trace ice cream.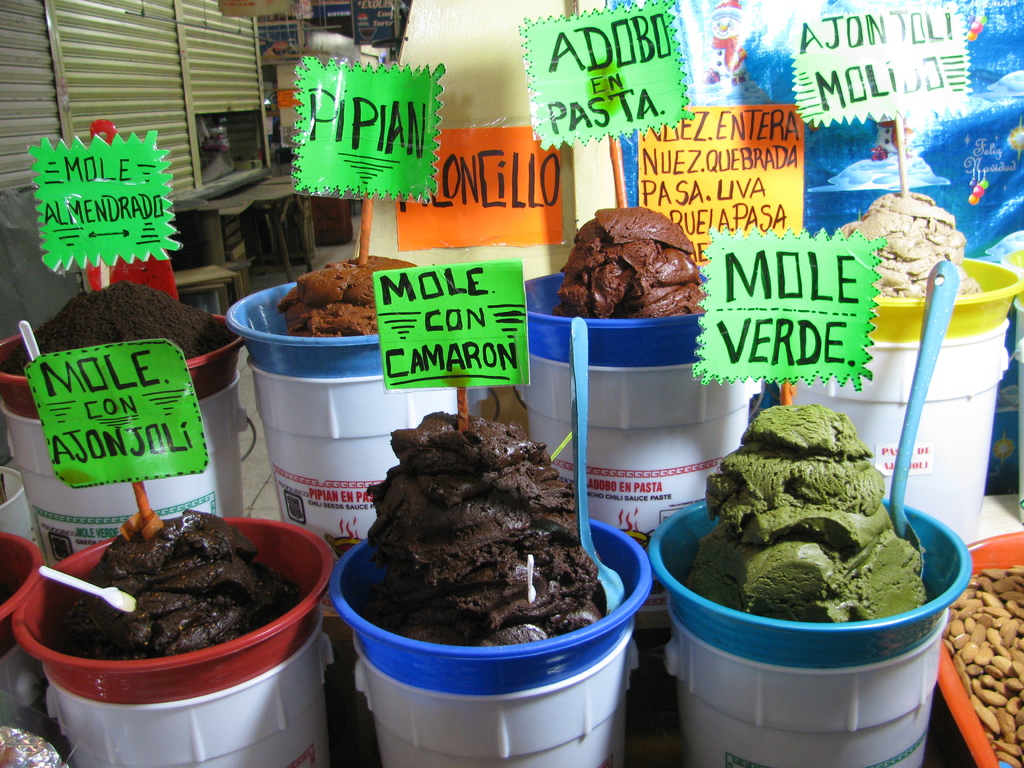
Traced to [left=0, top=276, right=237, bottom=369].
